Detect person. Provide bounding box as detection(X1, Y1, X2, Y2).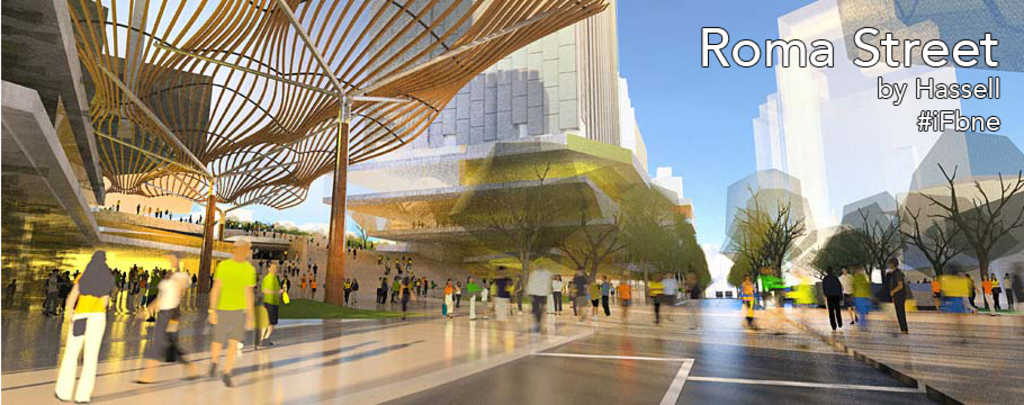
detection(45, 234, 105, 394).
